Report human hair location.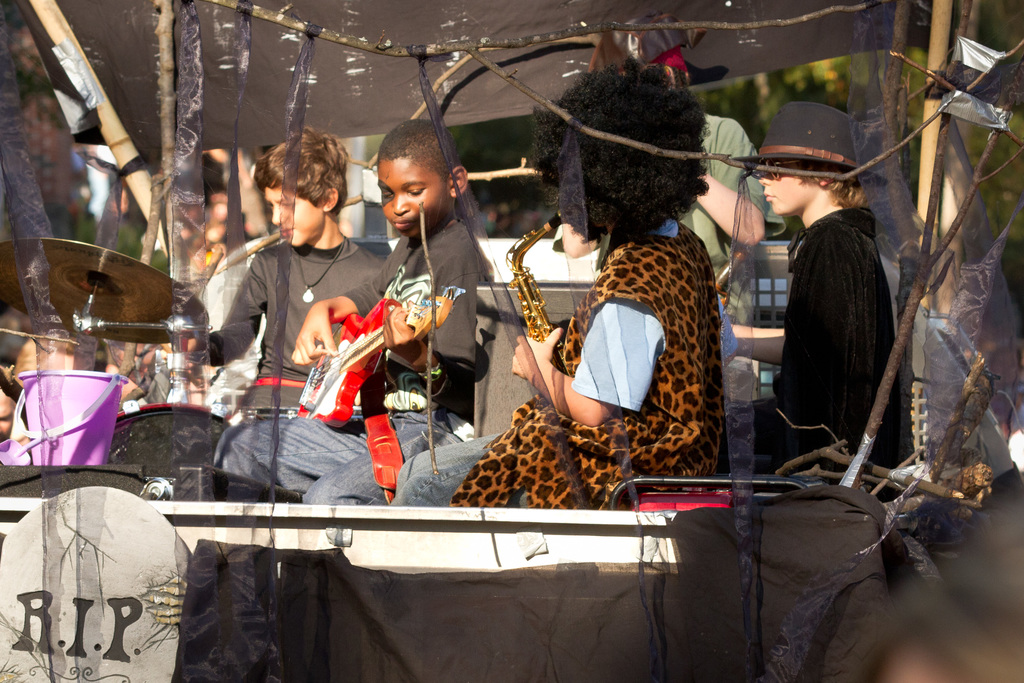
Report: (x1=379, y1=117, x2=459, y2=193).
